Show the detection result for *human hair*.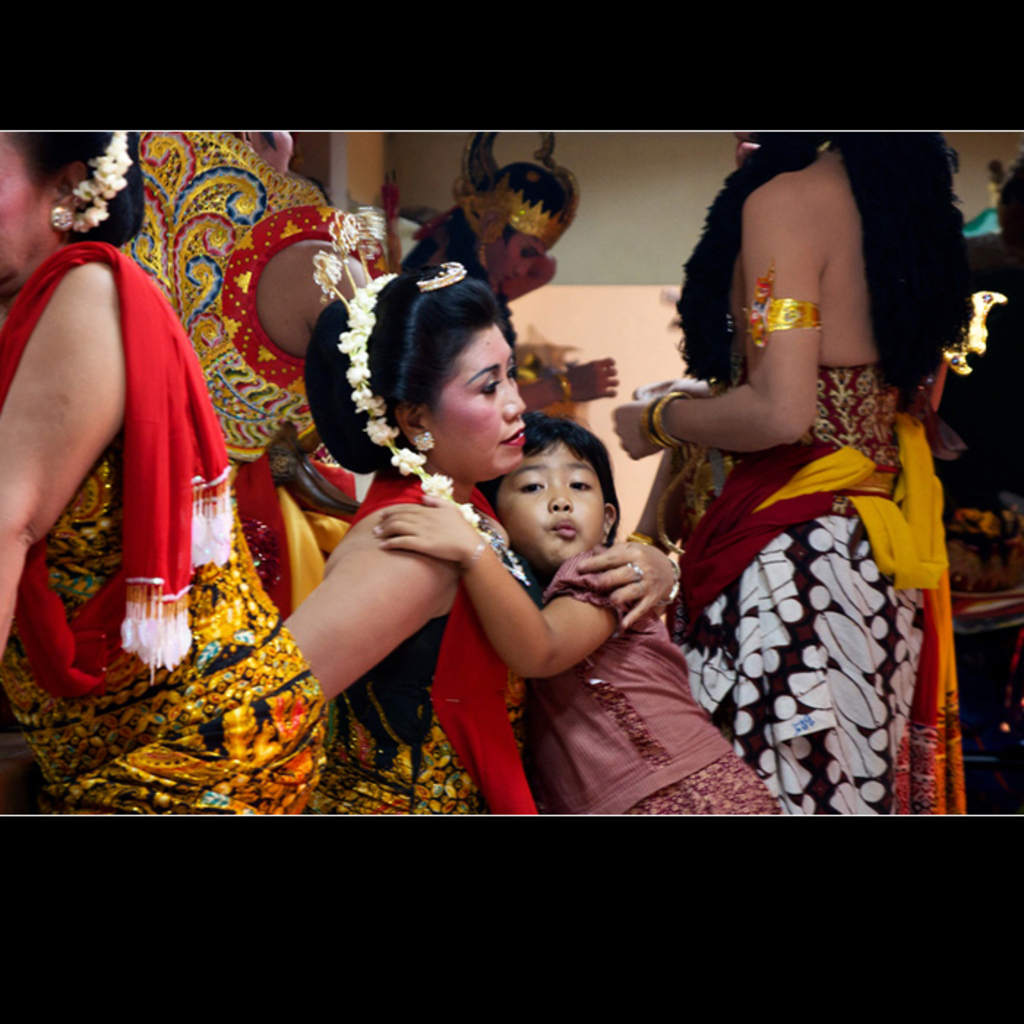
x1=676 y1=129 x2=977 y2=386.
